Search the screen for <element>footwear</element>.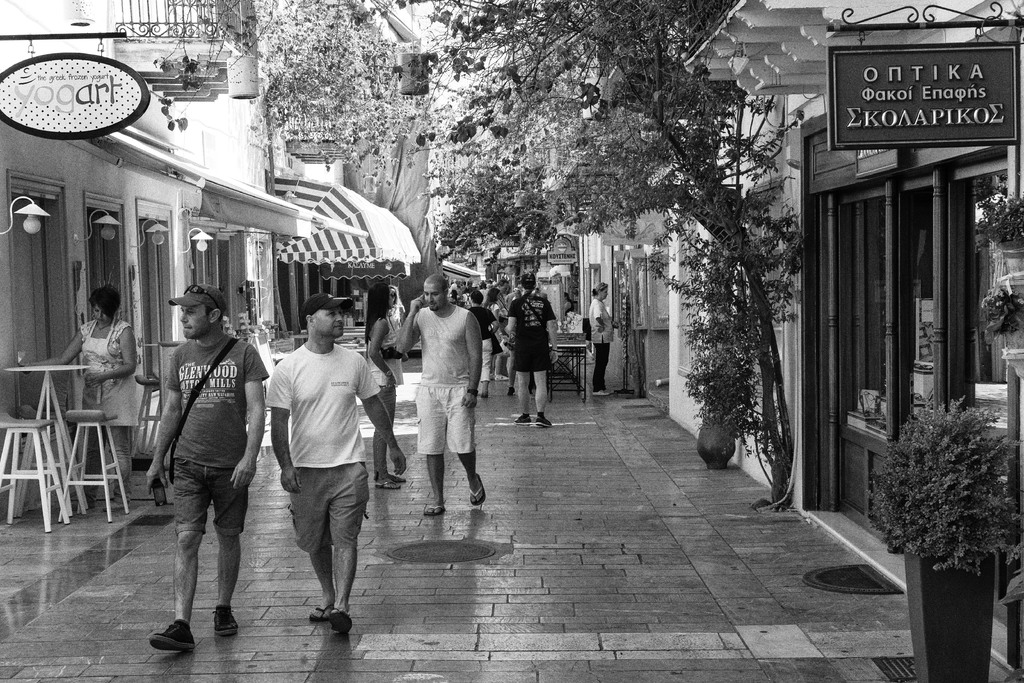
Found at 207:607:241:646.
